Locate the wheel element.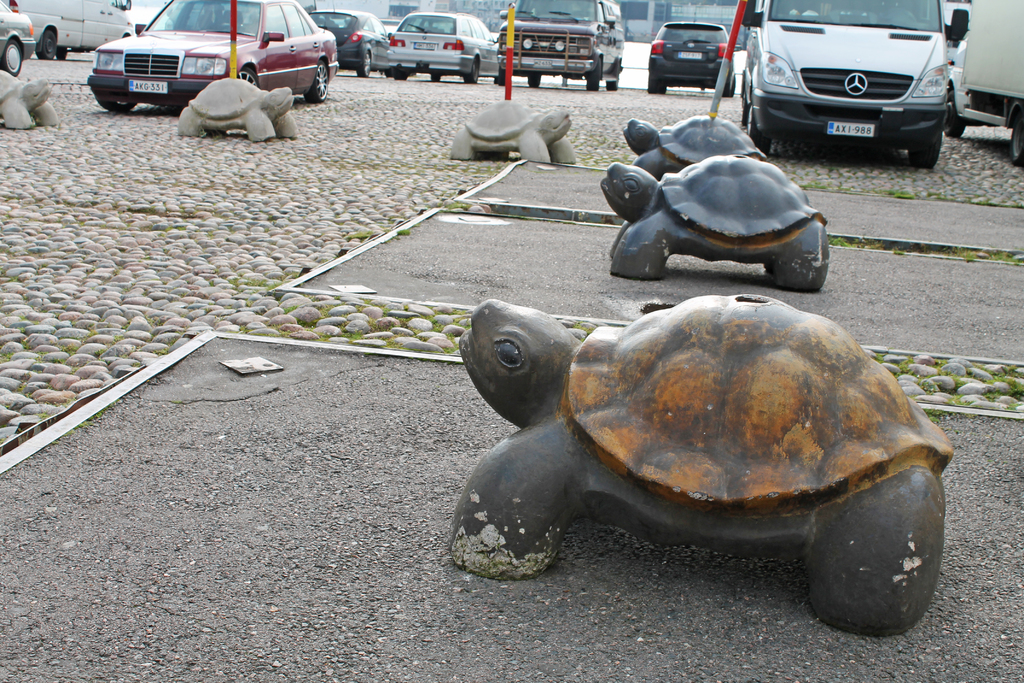
Element bbox: 33:29:59:67.
